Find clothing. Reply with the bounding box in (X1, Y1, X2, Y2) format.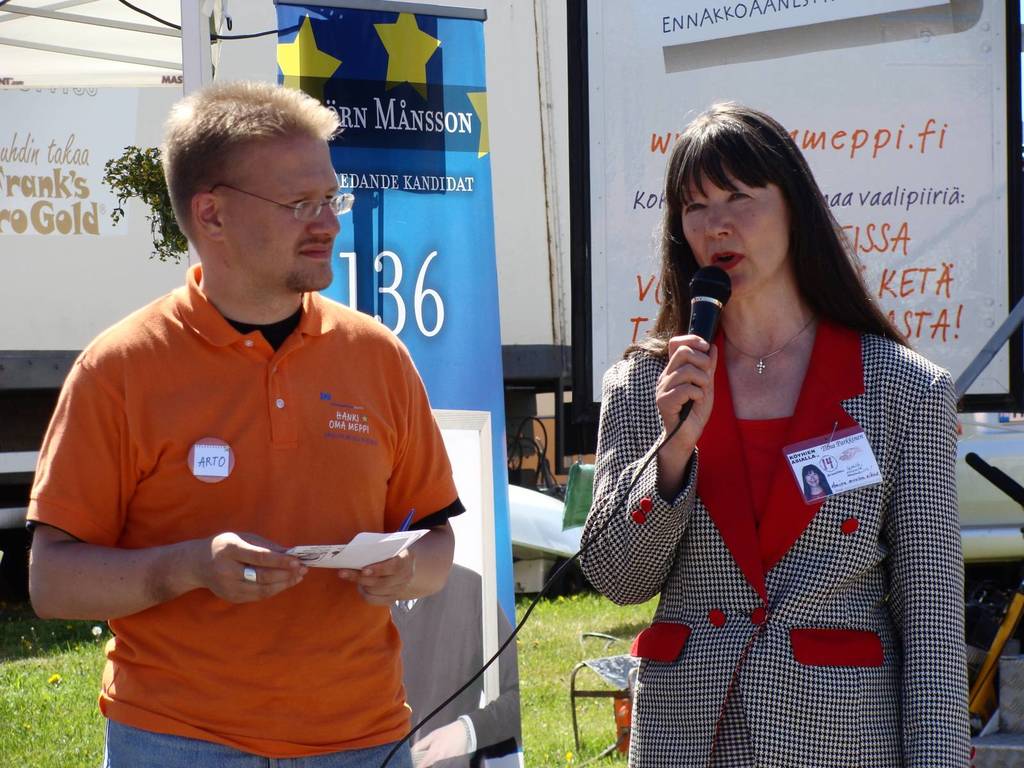
(25, 266, 468, 754).
